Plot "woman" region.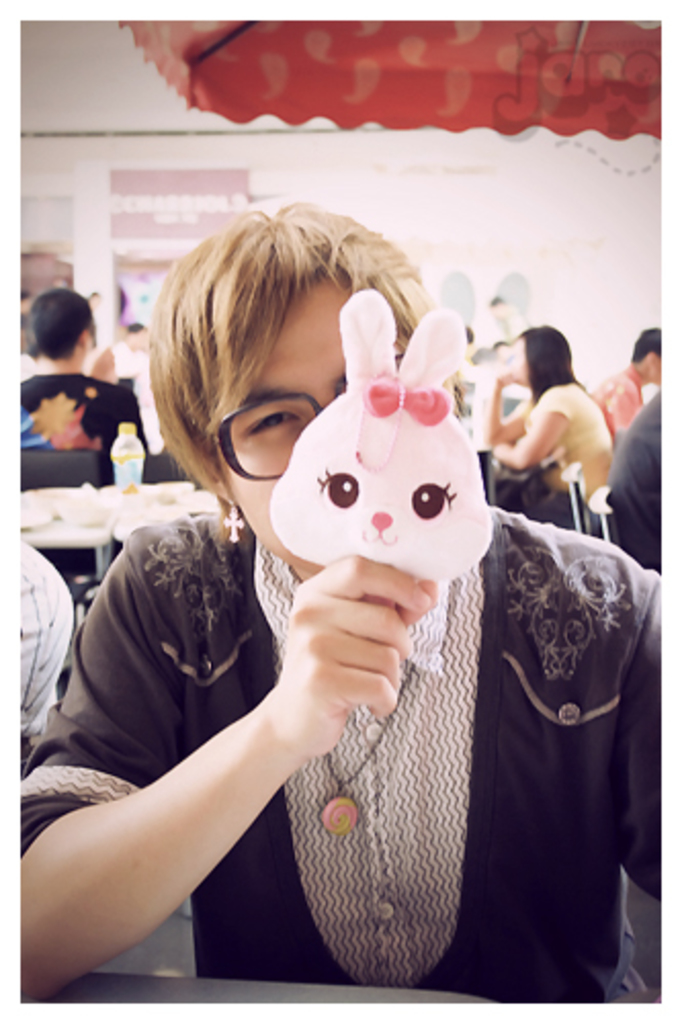
Plotted at <region>487, 322, 631, 532</region>.
